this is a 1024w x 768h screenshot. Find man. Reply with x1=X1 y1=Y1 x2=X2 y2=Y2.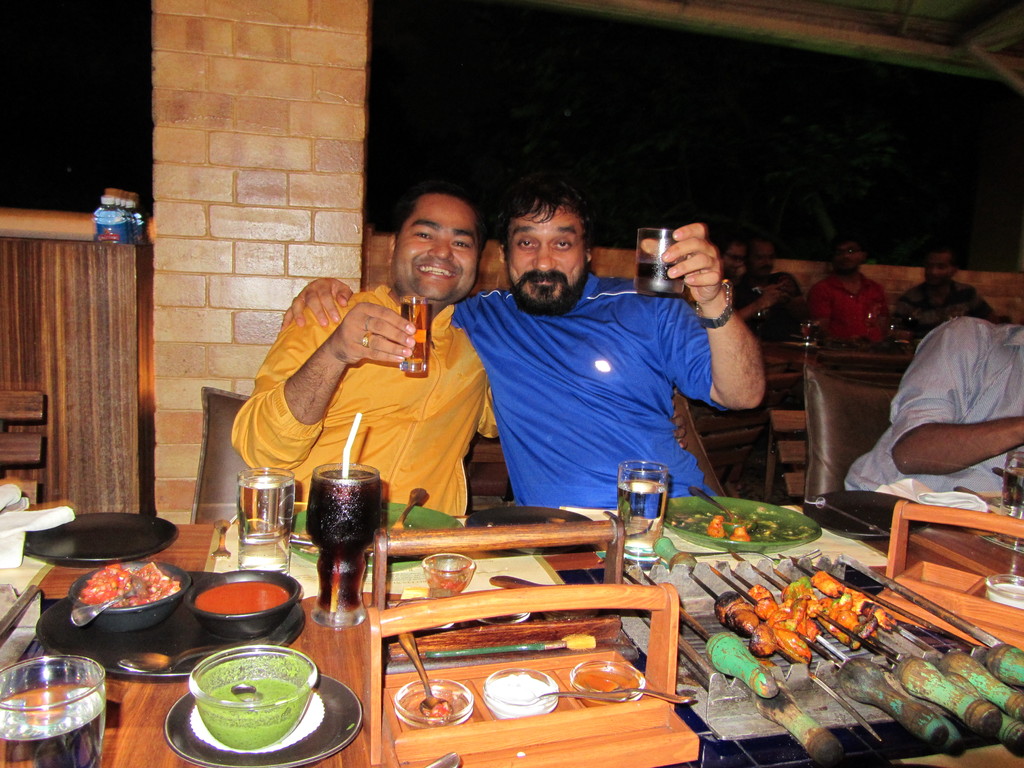
x1=684 y1=220 x2=783 y2=323.
